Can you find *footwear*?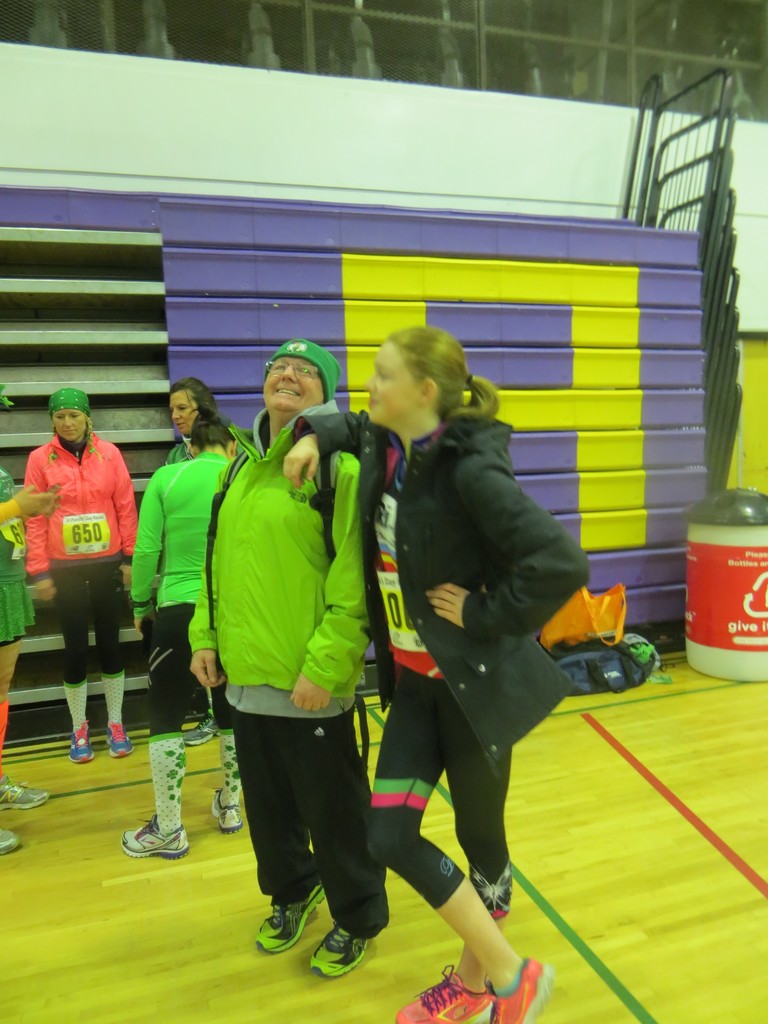
Yes, bounding box: [x1=308, y1=922, x2=373, y2=980].
